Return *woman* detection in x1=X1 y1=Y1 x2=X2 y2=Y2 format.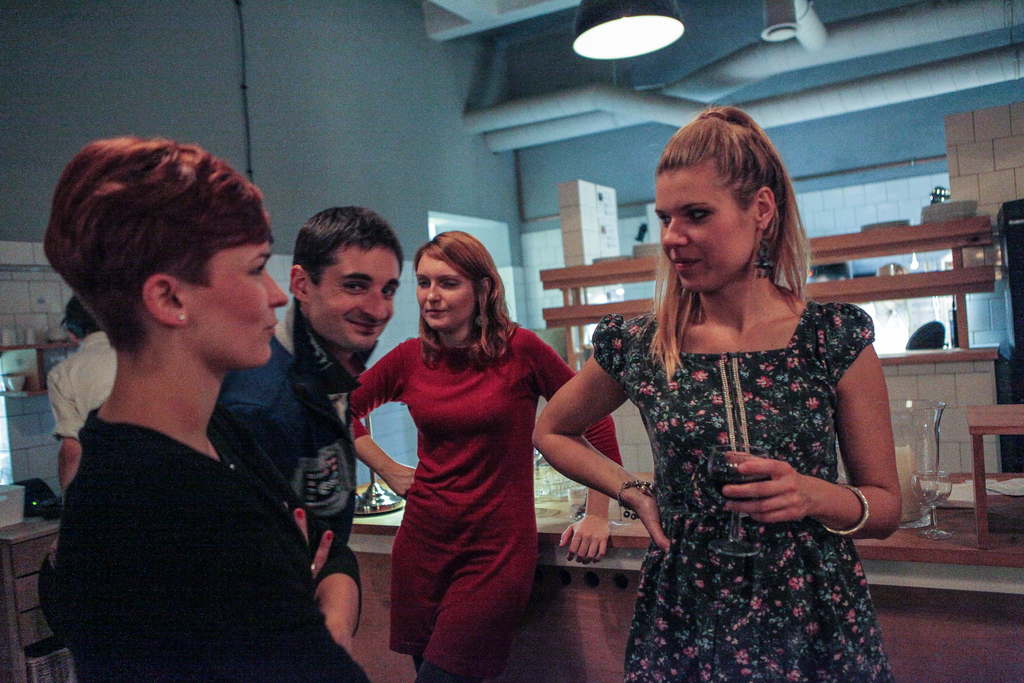
x1=339 y1=230 x2=628 y2=682.
